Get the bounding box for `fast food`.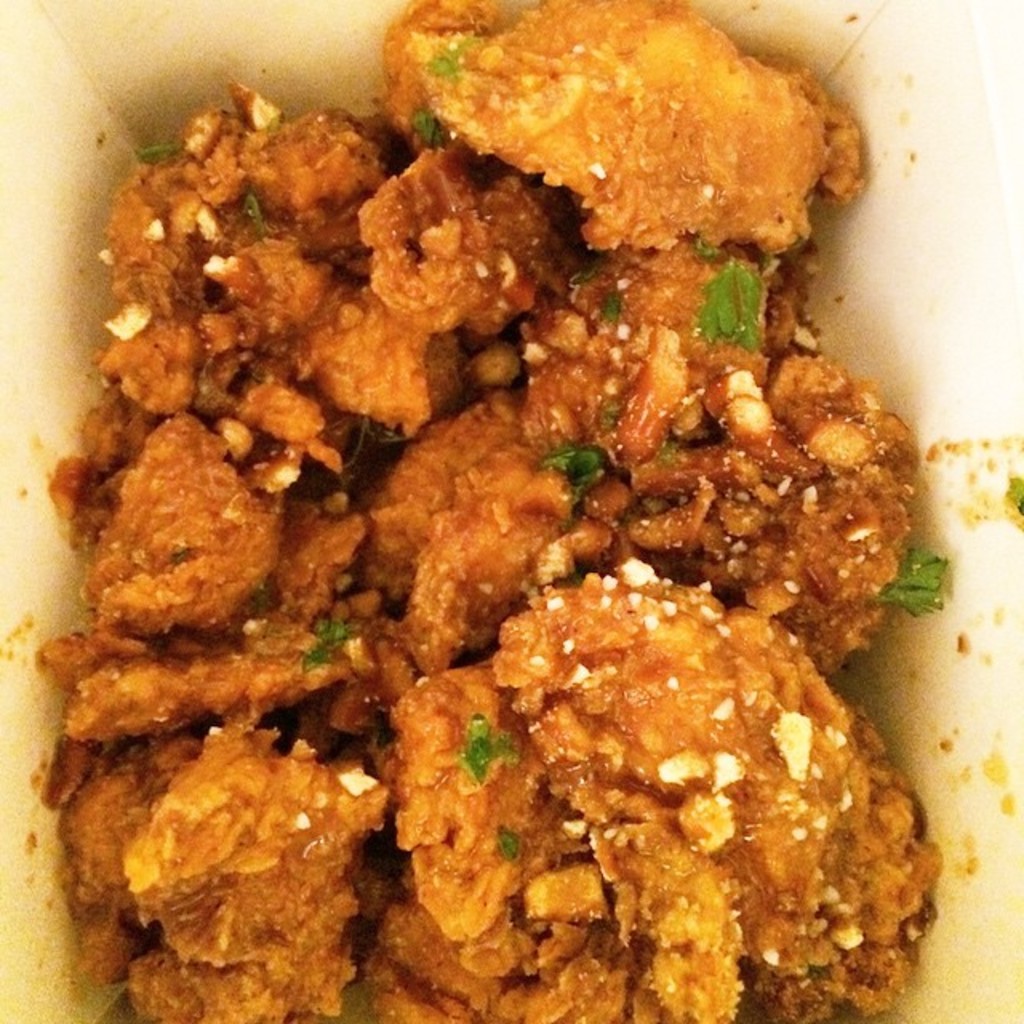
[x1=0, y1=21, x2=970, y2=950].
